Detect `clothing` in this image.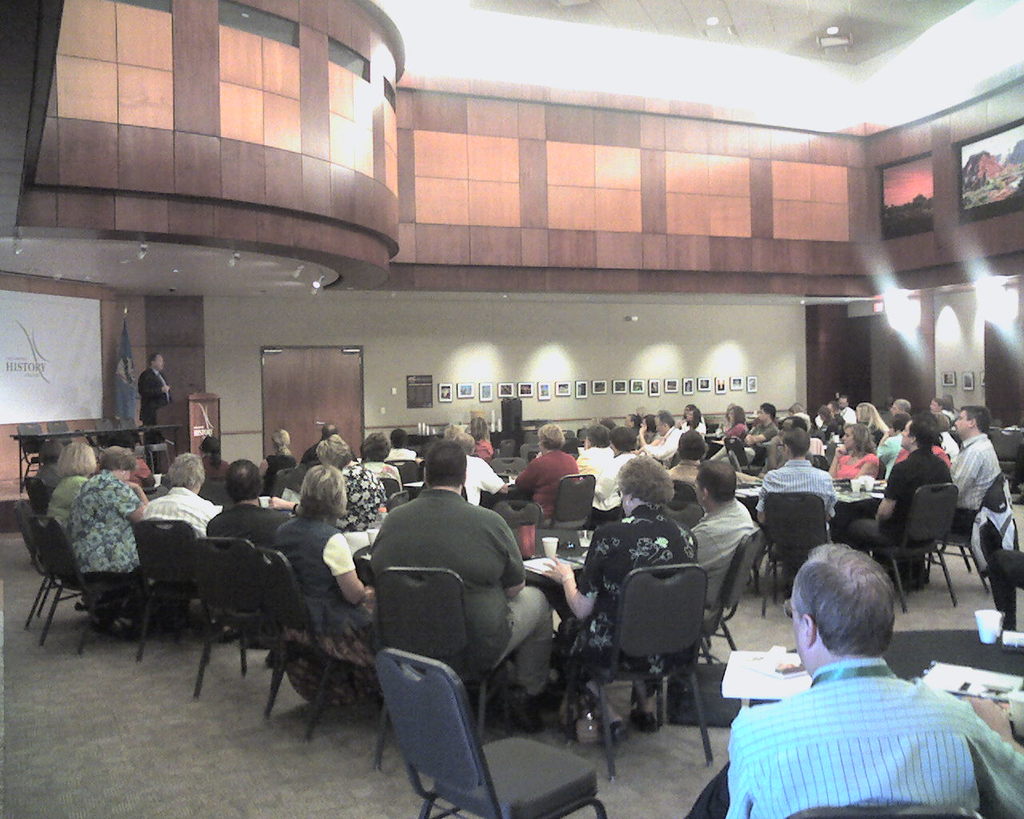
Detection: select_region(690, 496, 742, 628).
